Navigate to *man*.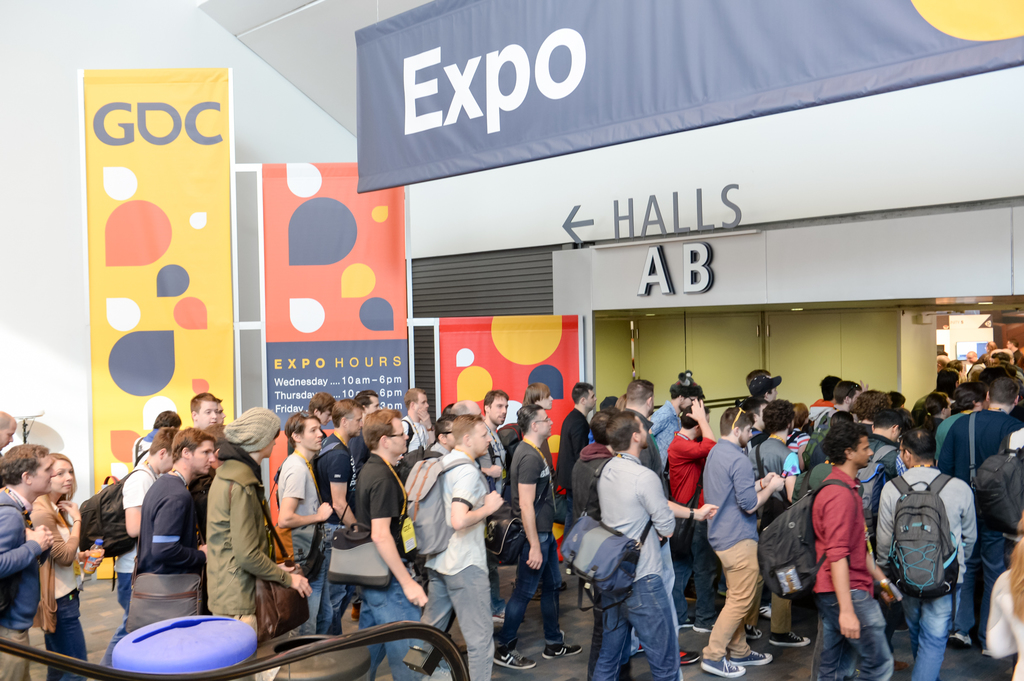
Navigation target: BBox(356, 391, 383, 413).
